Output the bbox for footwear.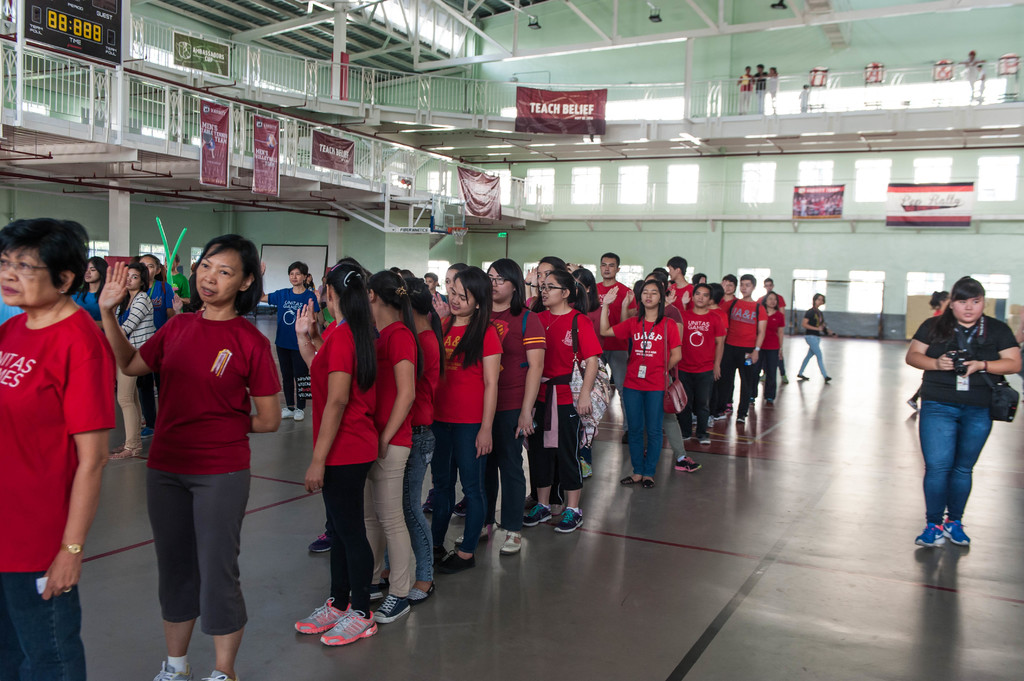
436/553/479/578.
